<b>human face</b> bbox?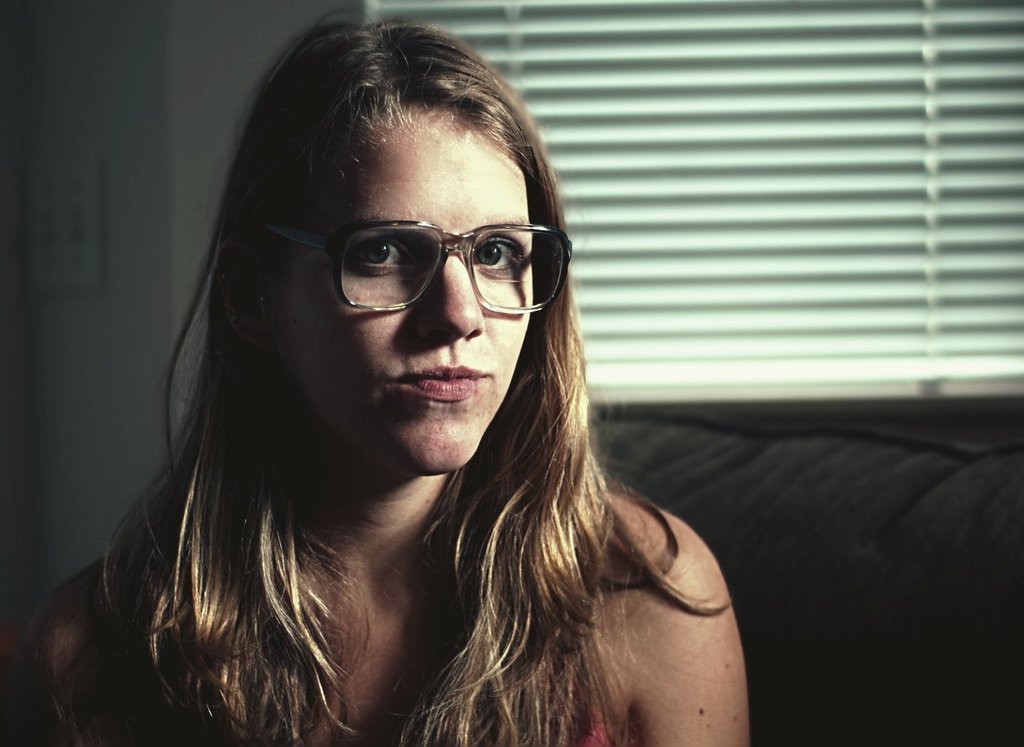
252,84,565,473
